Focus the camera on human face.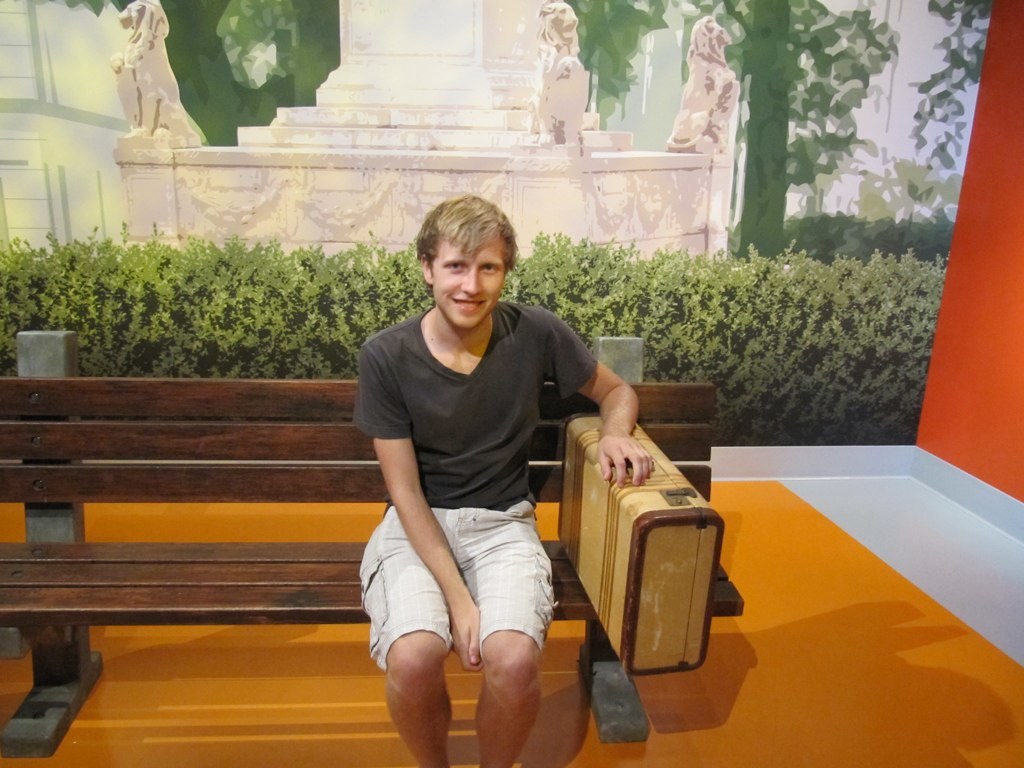
Focus region: locate(433, 234, 507, 330).
